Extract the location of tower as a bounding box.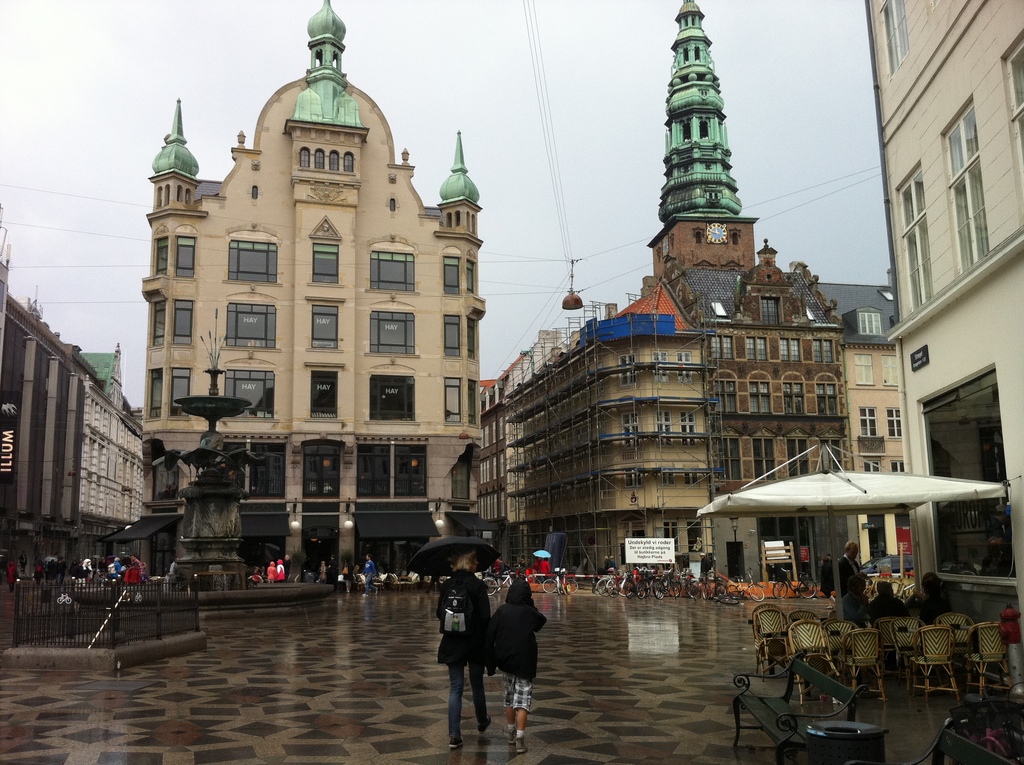
(x1=143, y1=0, x2=479, y2=584).
